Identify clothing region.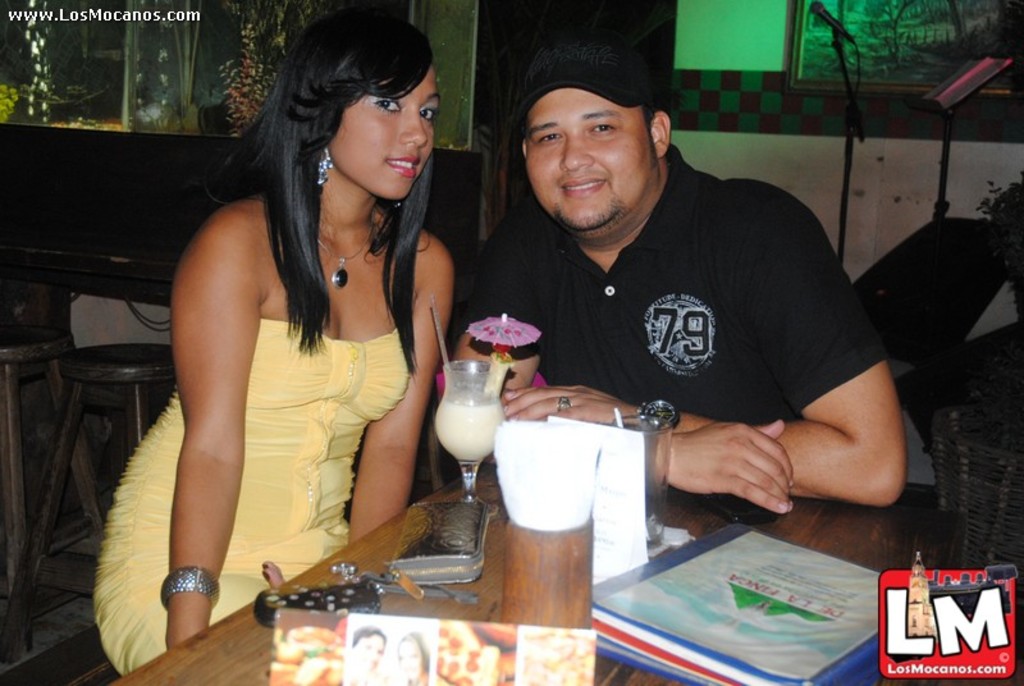
Region: bbox=(120, 334, 399, 677).
